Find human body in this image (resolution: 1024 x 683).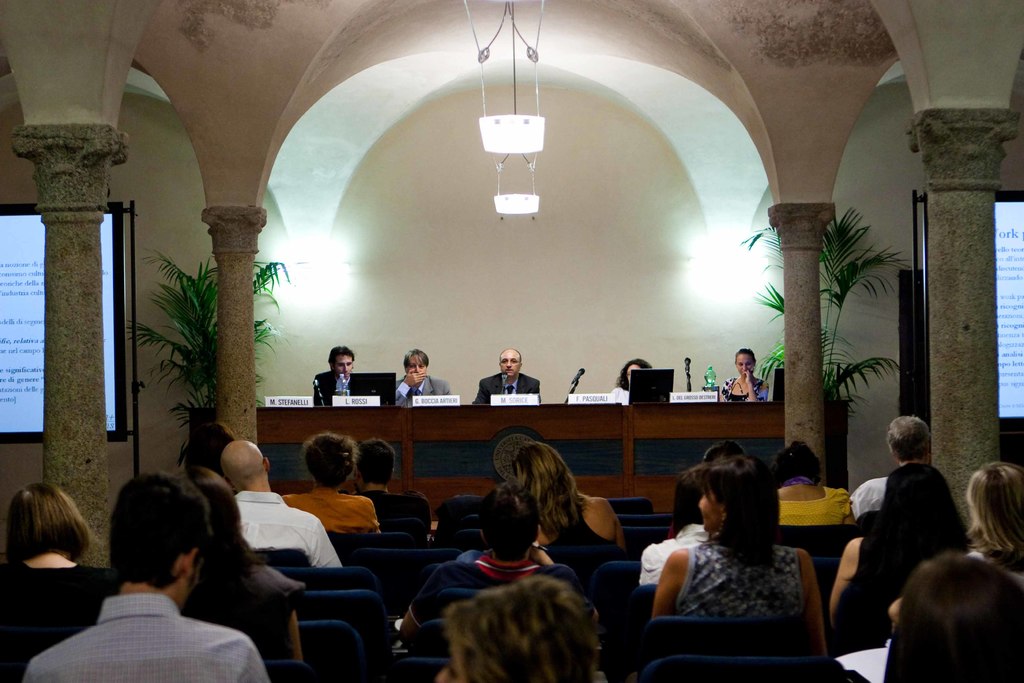
235:490:344:570.
